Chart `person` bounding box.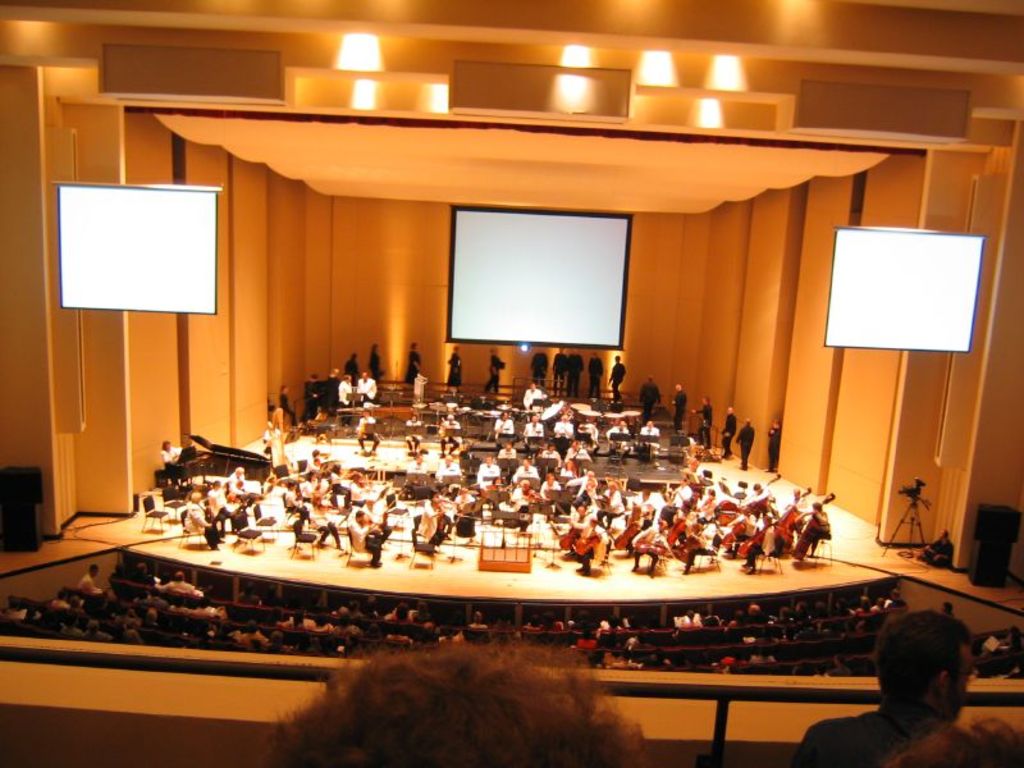
Charted: (402, 411, 422, 457).
